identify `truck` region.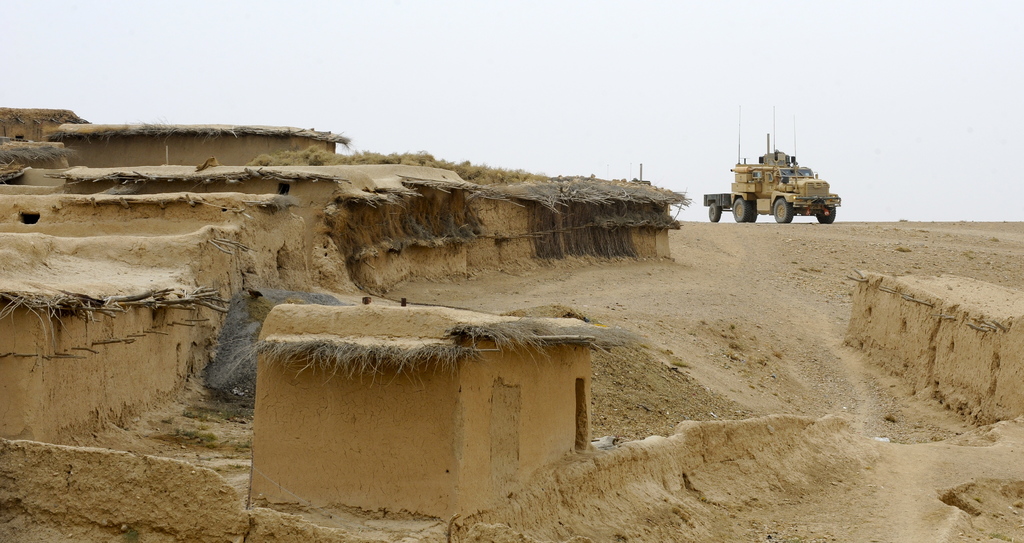
Region: bbox=[720, 135, 845, 224].
